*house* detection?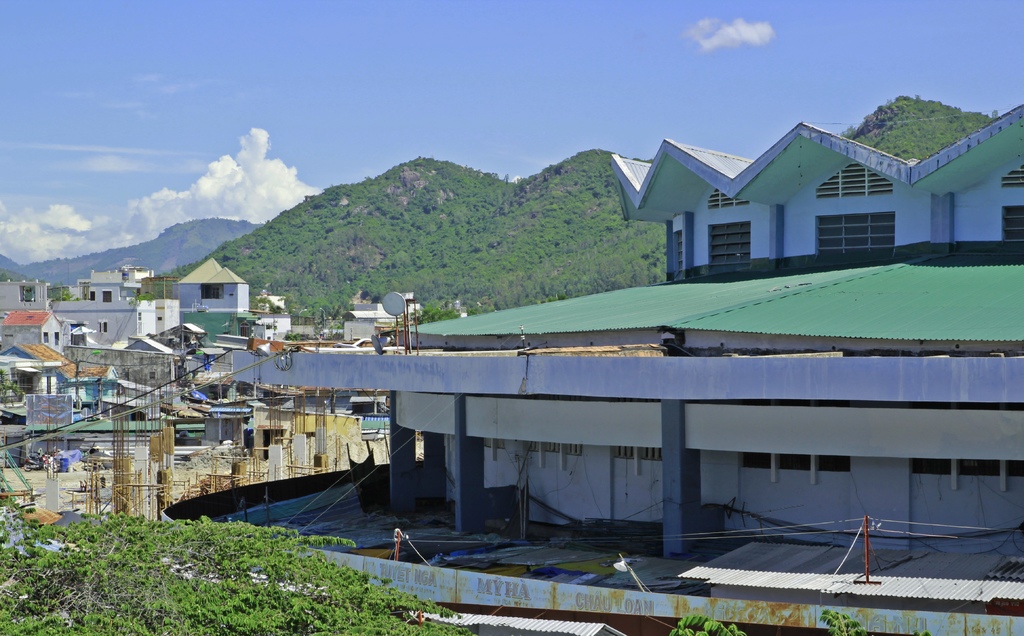
bbox=[162, 118, 1023, 635]
